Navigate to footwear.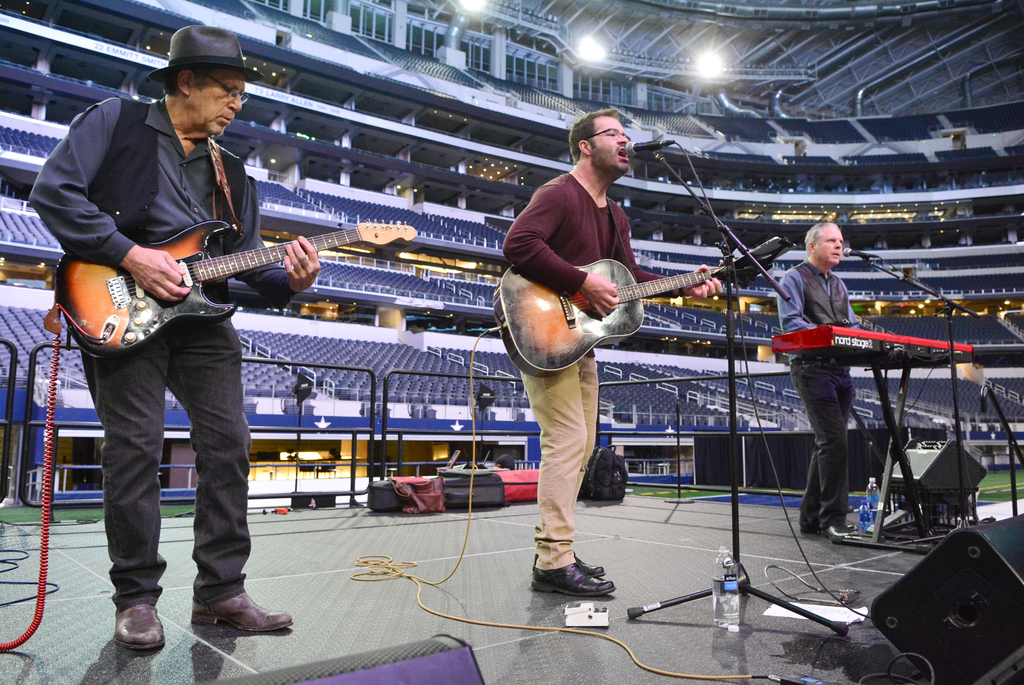
Navigation target: 529:559:618:597.
